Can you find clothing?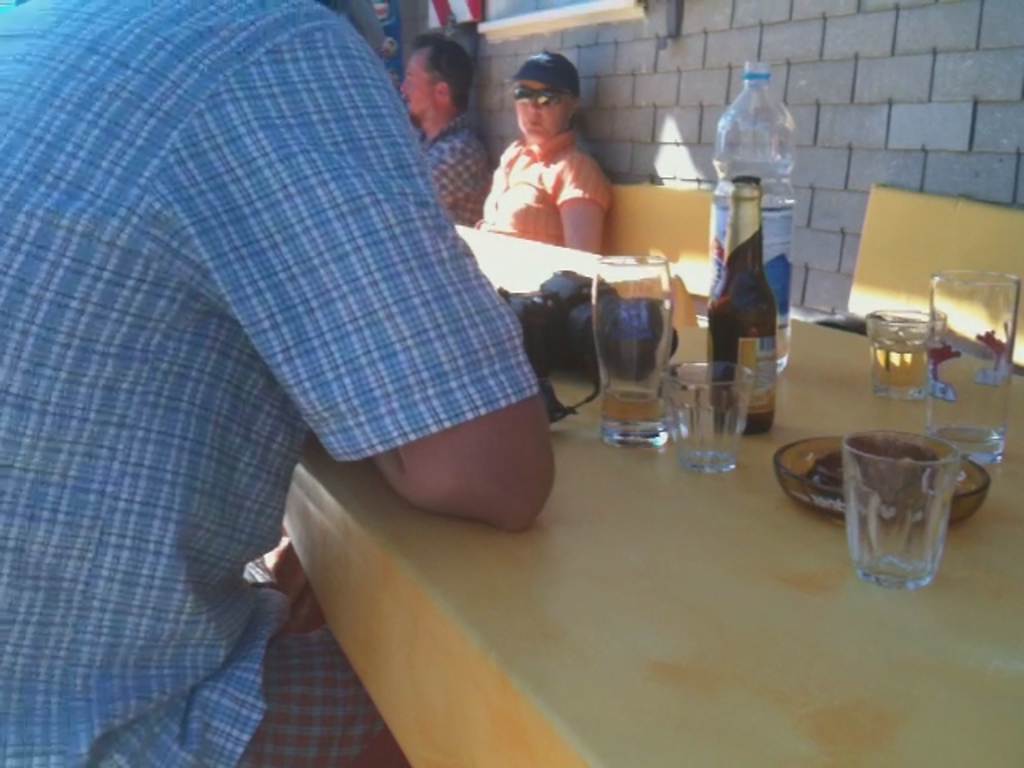
Yes, bounding box: (left=416, top=107, right=501, bottom=226).
